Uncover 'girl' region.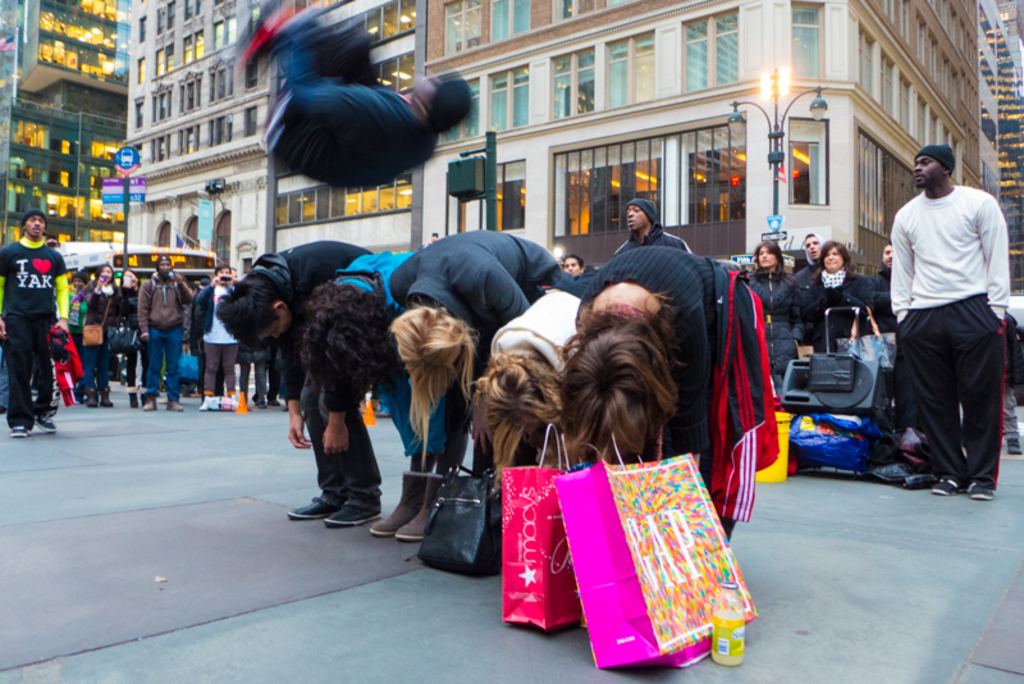
Uncovered: [x1=558, y1=238, x2=768, y2=538].
